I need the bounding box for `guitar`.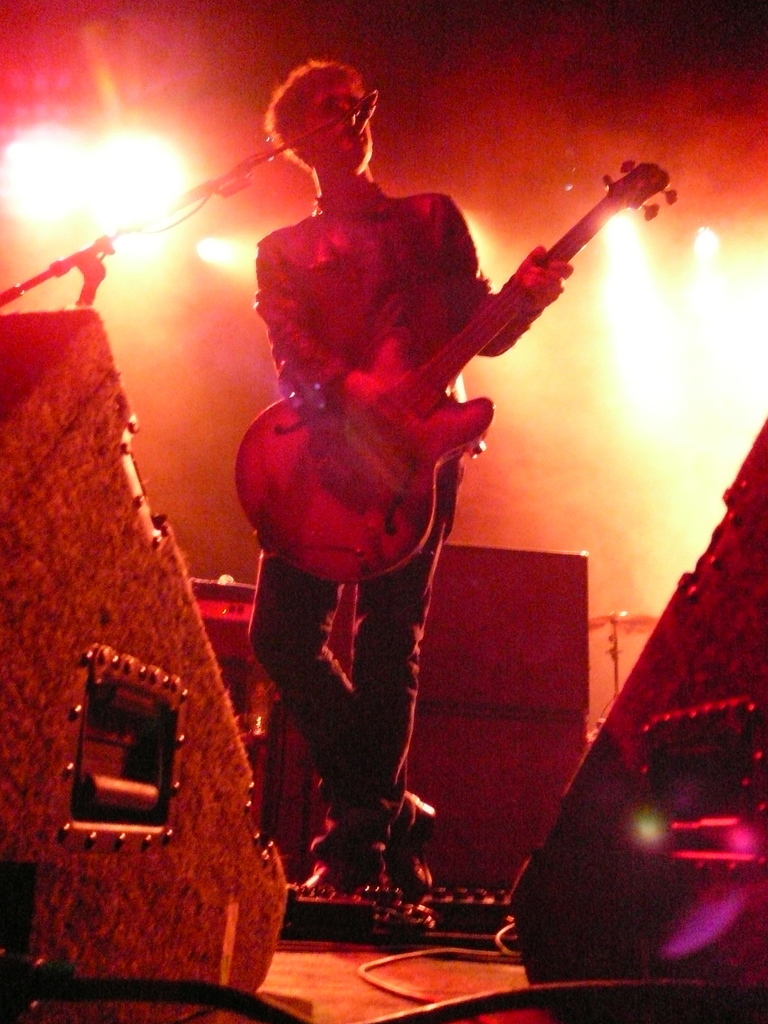
Here it is: 235, 154, 674, 582.
